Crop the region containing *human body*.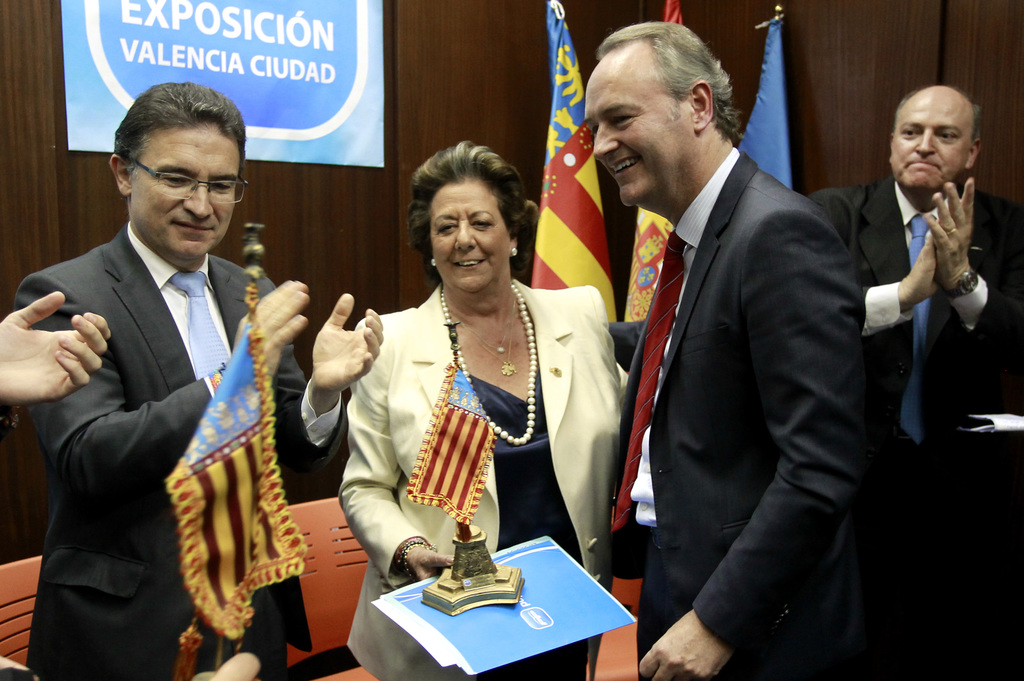
Crop region: [10,221,385,680].
